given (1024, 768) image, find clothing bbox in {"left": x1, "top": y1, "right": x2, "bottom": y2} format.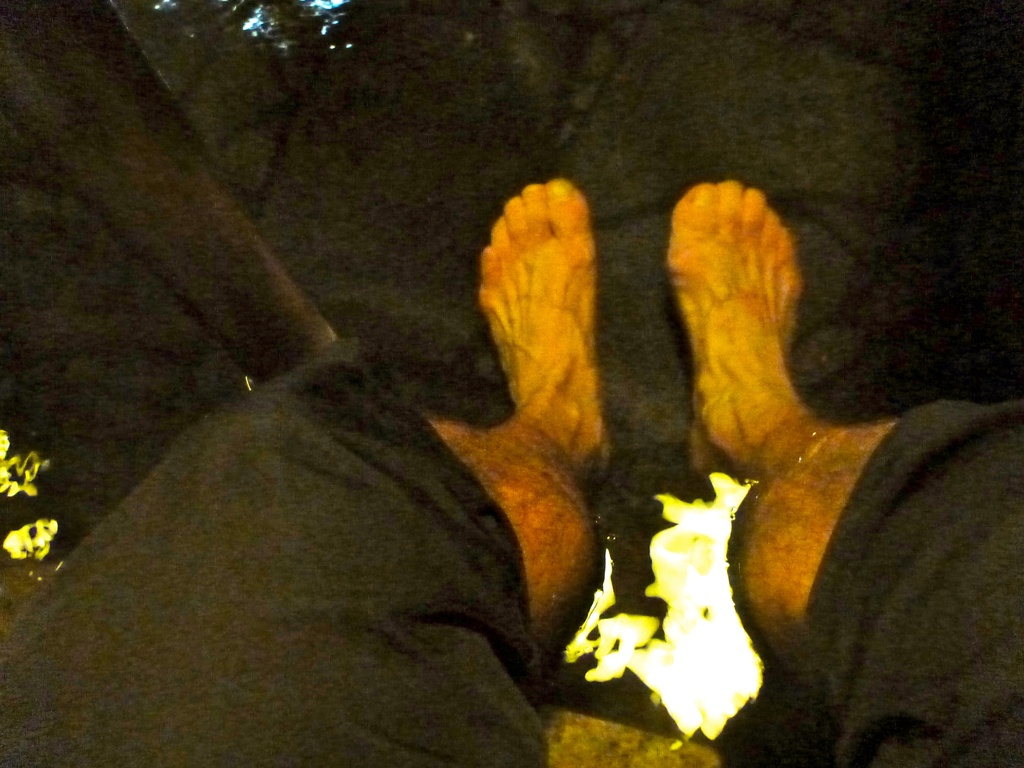
{"left": 0, "top": 356, "right": 1023, "bottom": 767}.
